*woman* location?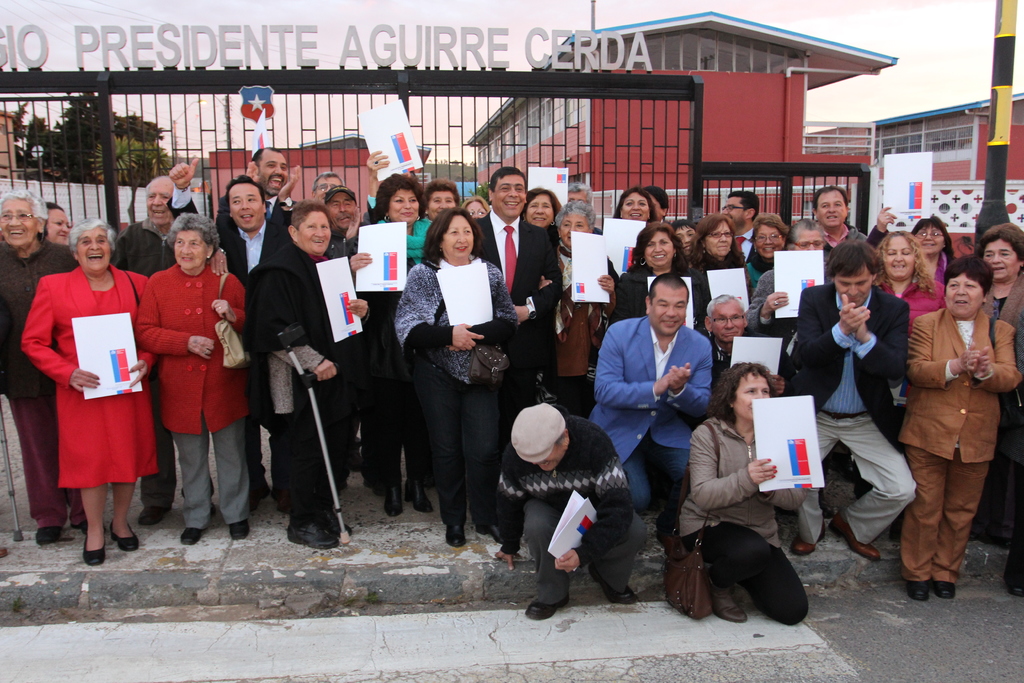
<bbox>534, 197, 618, 421</bbox>
